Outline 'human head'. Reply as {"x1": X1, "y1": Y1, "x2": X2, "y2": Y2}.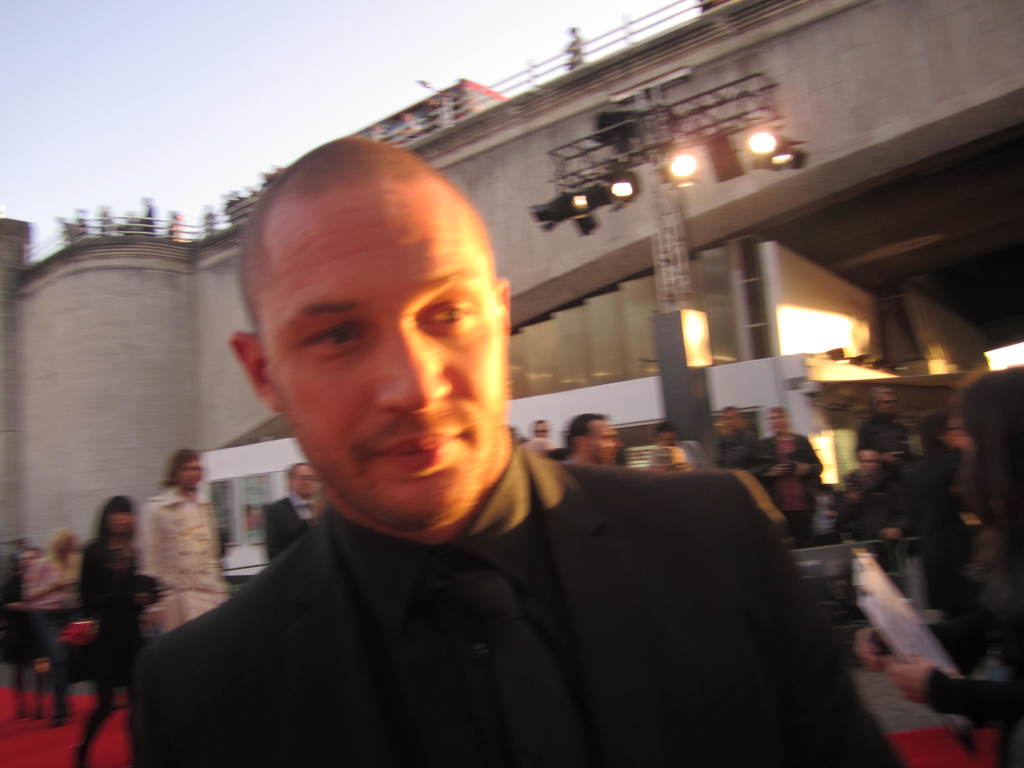
{"x1": 48, "y1": 526, "x2": 76, "y2": 563}.
